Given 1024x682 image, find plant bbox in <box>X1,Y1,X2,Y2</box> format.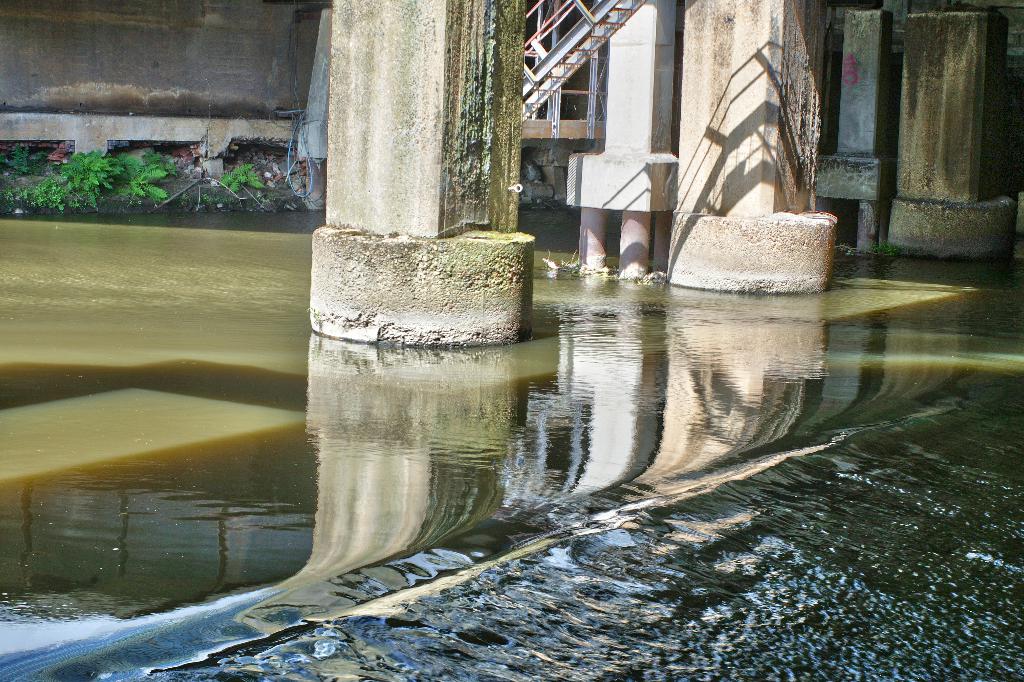
<box>831,240,860,257</box>.
